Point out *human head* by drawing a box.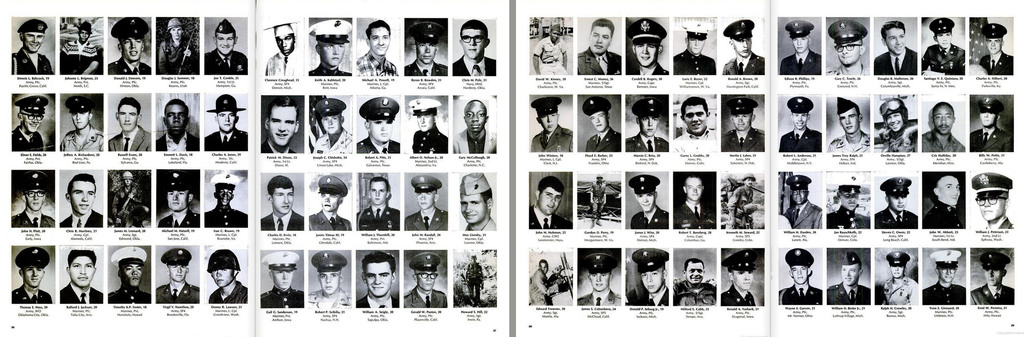
bbox=(632, 247, 668, 293).
